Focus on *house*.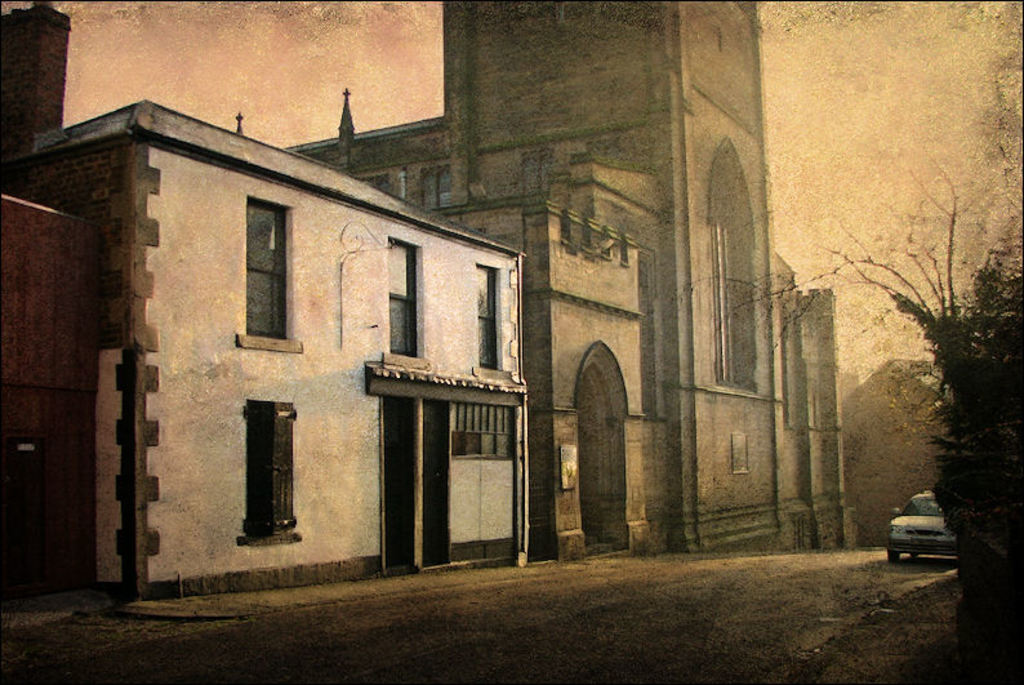
Focused at box(833, 347, 957, 562).
